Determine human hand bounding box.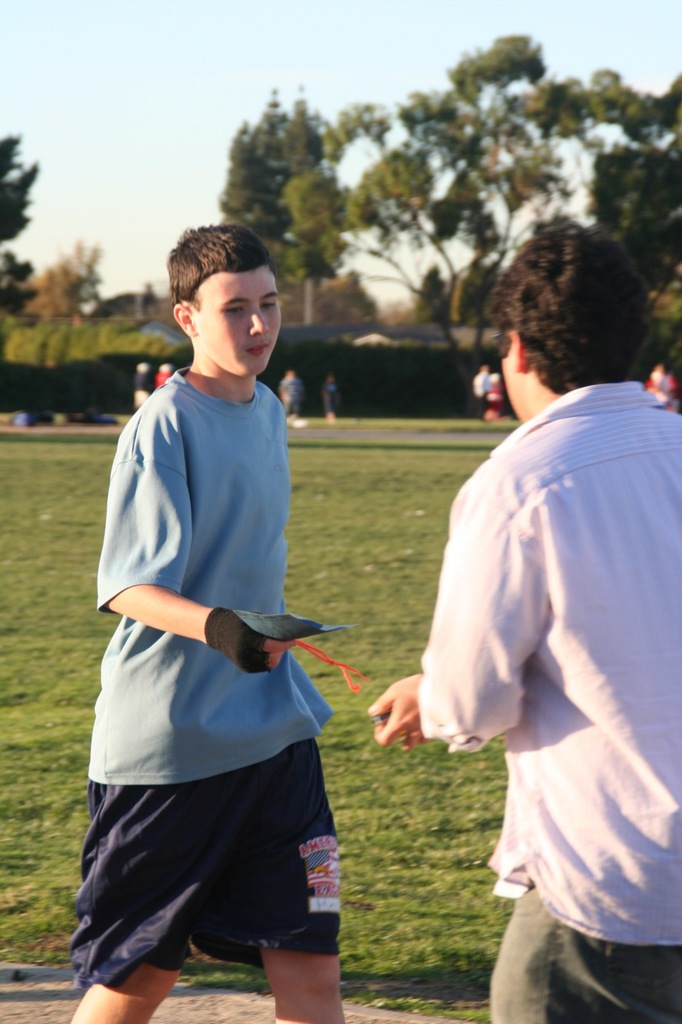
Determined: box=[376, 678, 452, 761].
